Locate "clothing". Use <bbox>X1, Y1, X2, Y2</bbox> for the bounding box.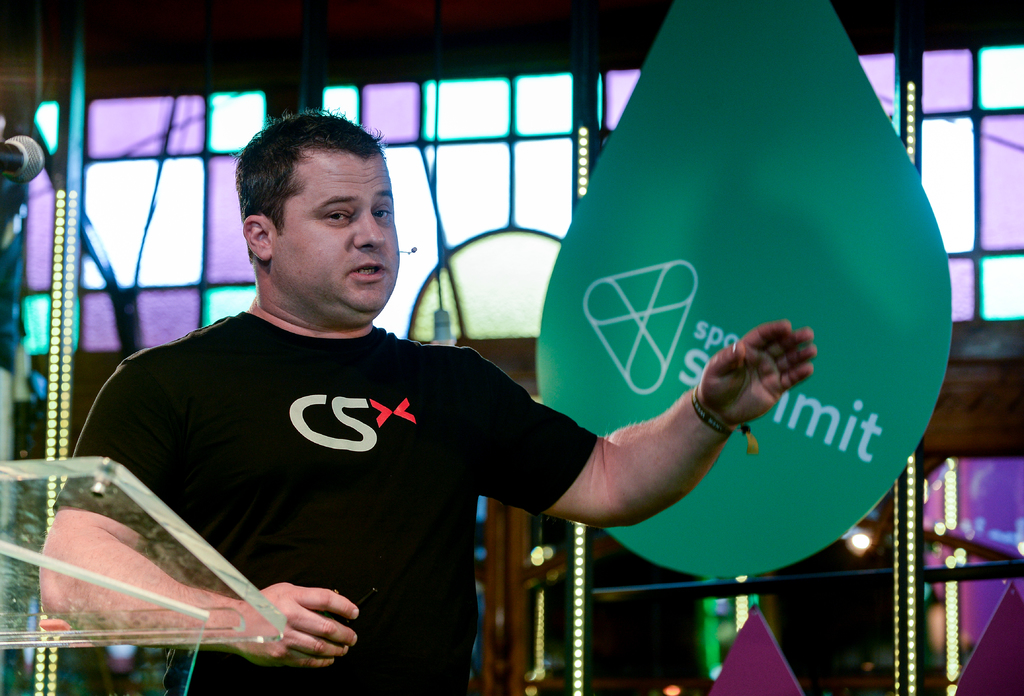
<bbox>66, 274, 589, 674</bbox>.
